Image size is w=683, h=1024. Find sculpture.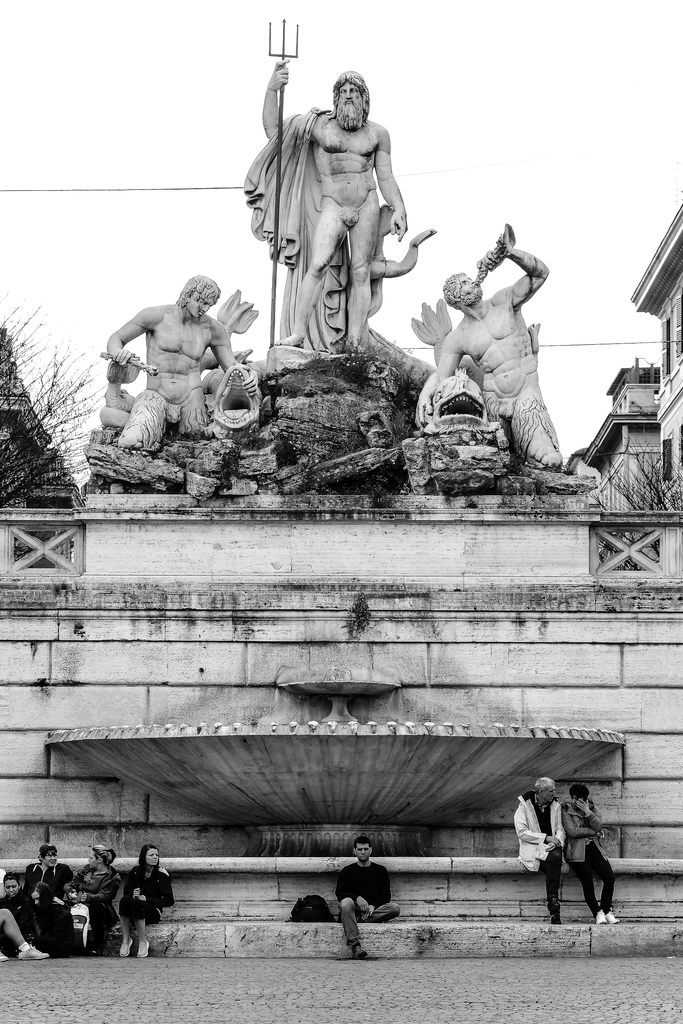
x1=247, y1=54, x2=422, y2=367.
